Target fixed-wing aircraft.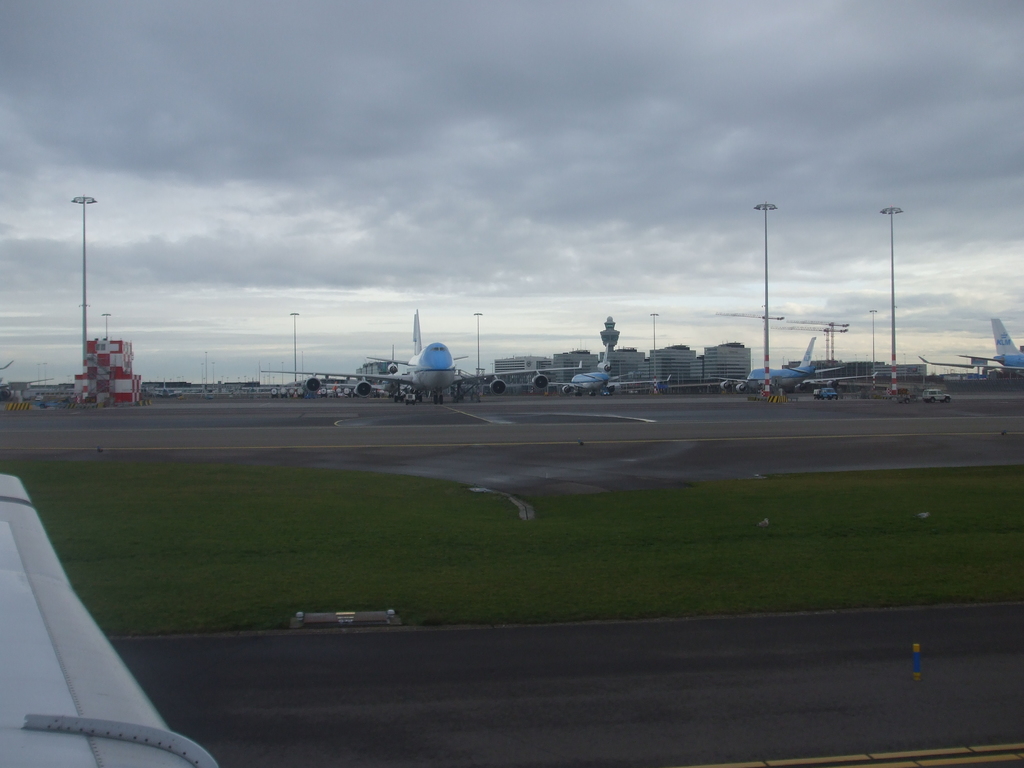
Target region: l=548, t=340, r=672, b=399.
